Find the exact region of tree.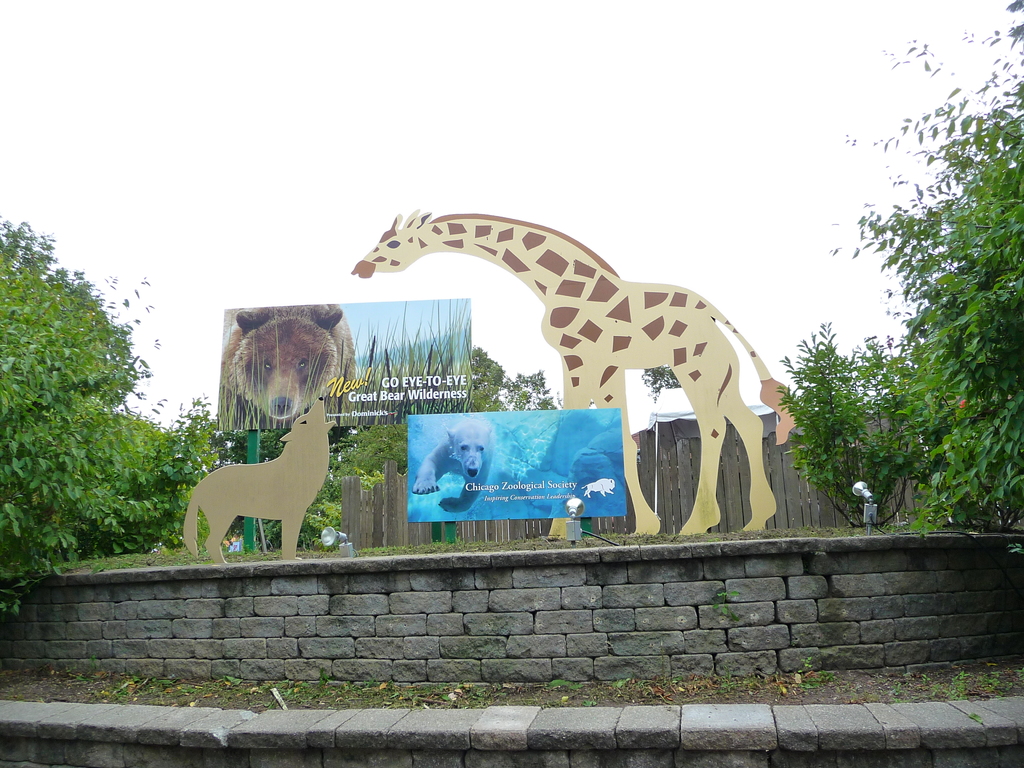
Exact region: crop(831, 0, 1023, 540).
